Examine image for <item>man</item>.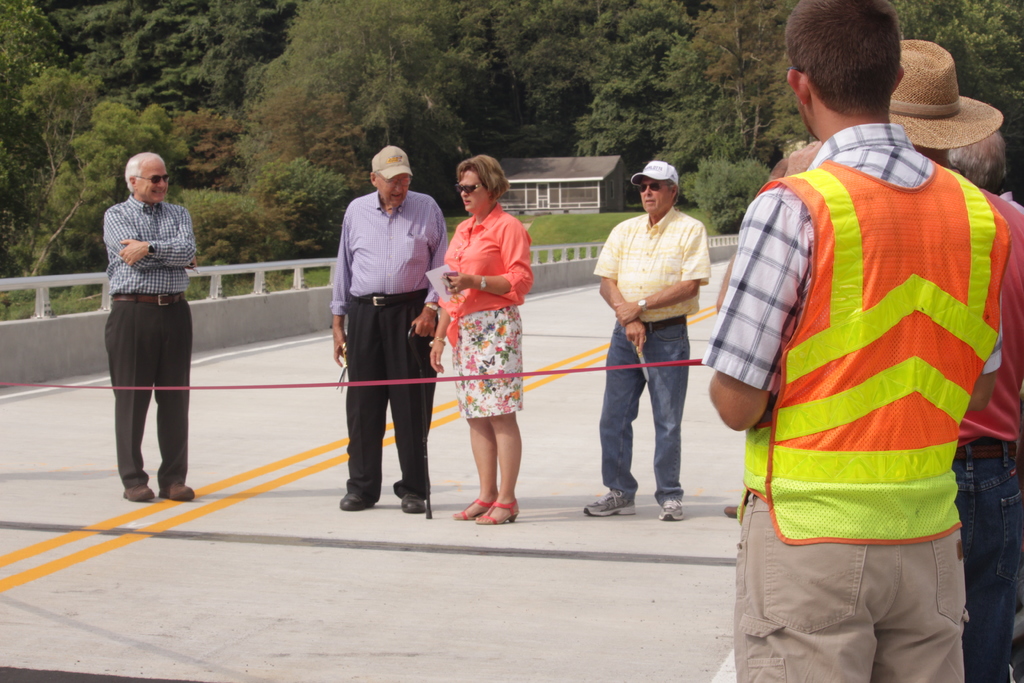
Examination result: rect(700, 0, 1014, 682).
